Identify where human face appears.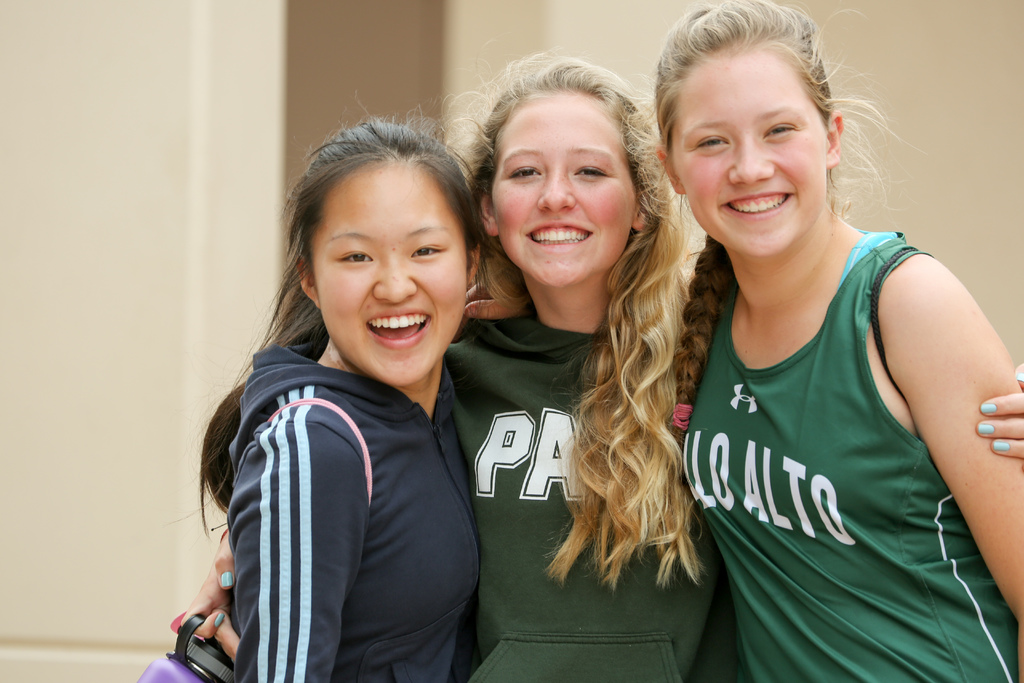
Appears at [490, 84, 636, 288].
